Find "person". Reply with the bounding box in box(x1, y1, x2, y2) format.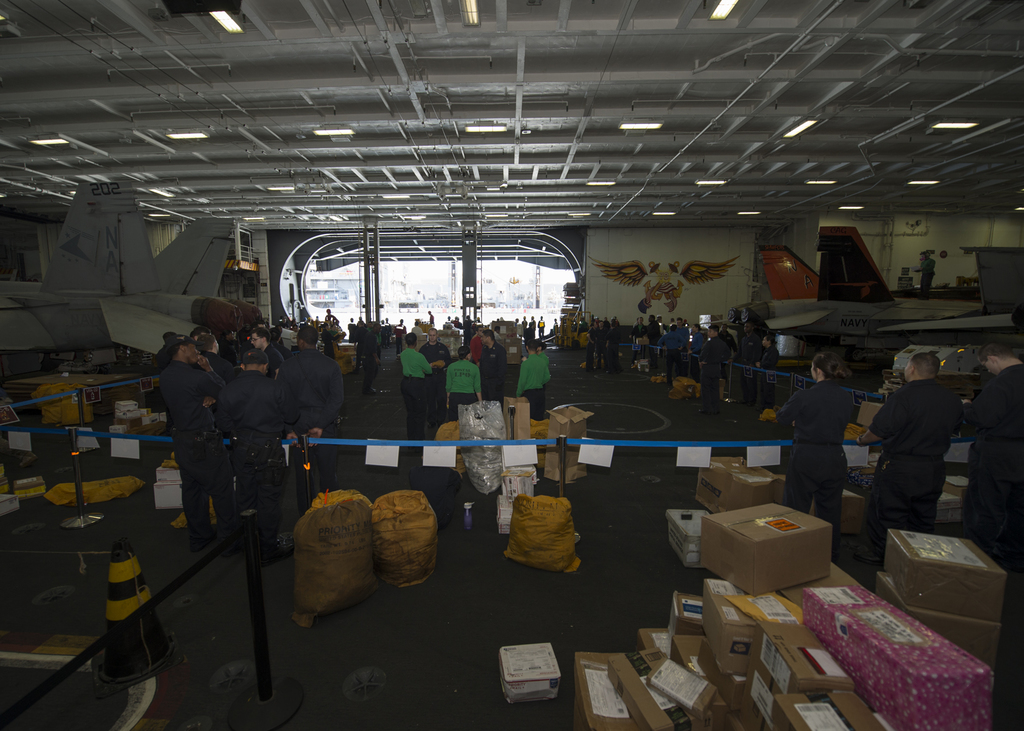
box(728, 321, 760, 404).
